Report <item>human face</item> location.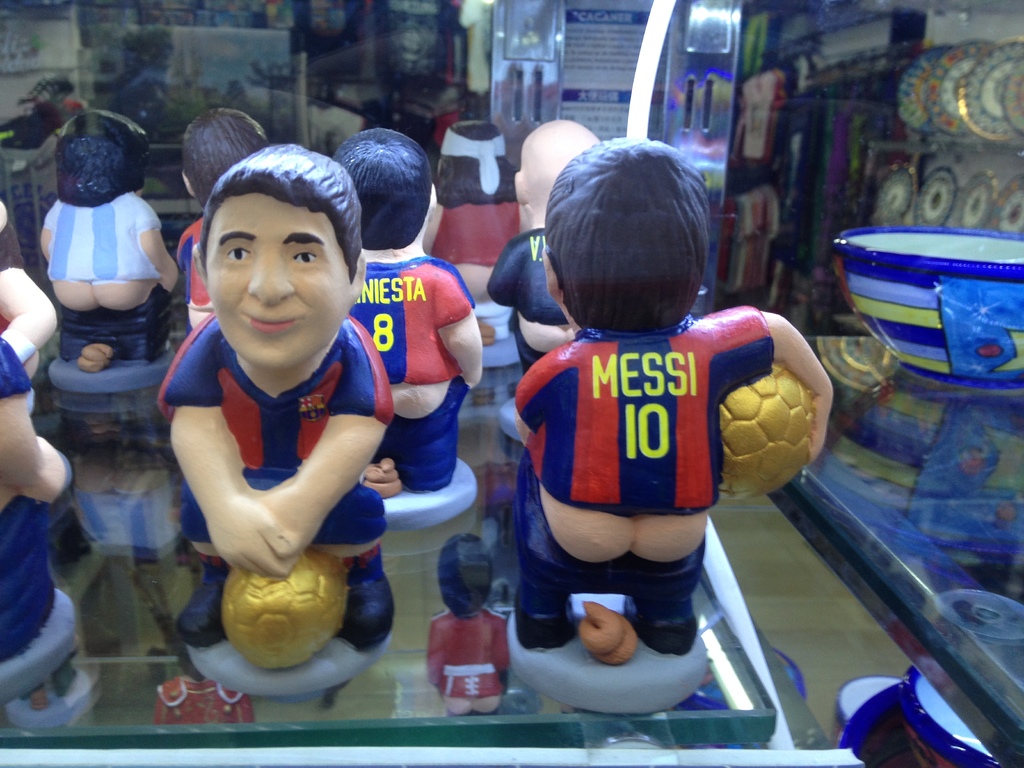
Report: [x1=205, y1=196, x2=351, y2=369].
